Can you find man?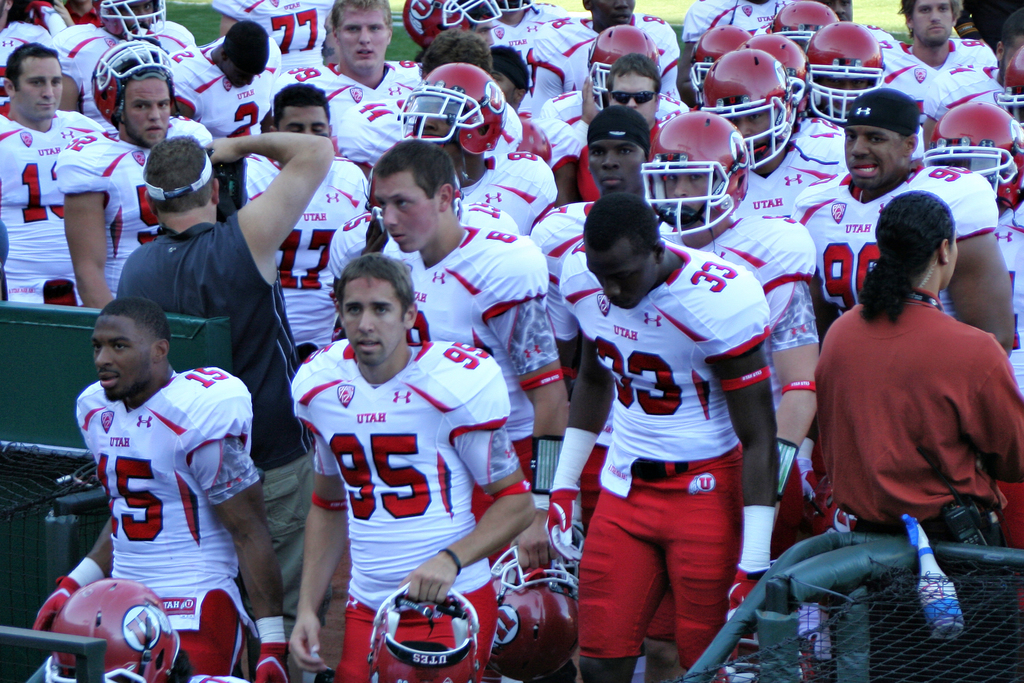
Yes, bounding box: 688:0:804:49.
